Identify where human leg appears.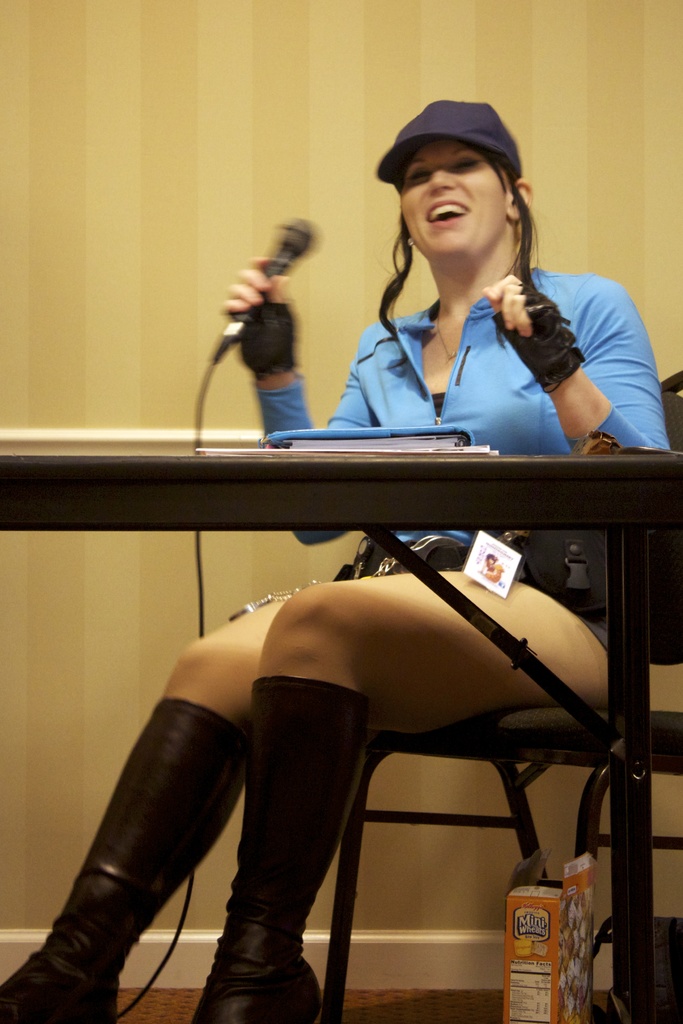
Appears at bbox(191, 568, 604, 1023).
